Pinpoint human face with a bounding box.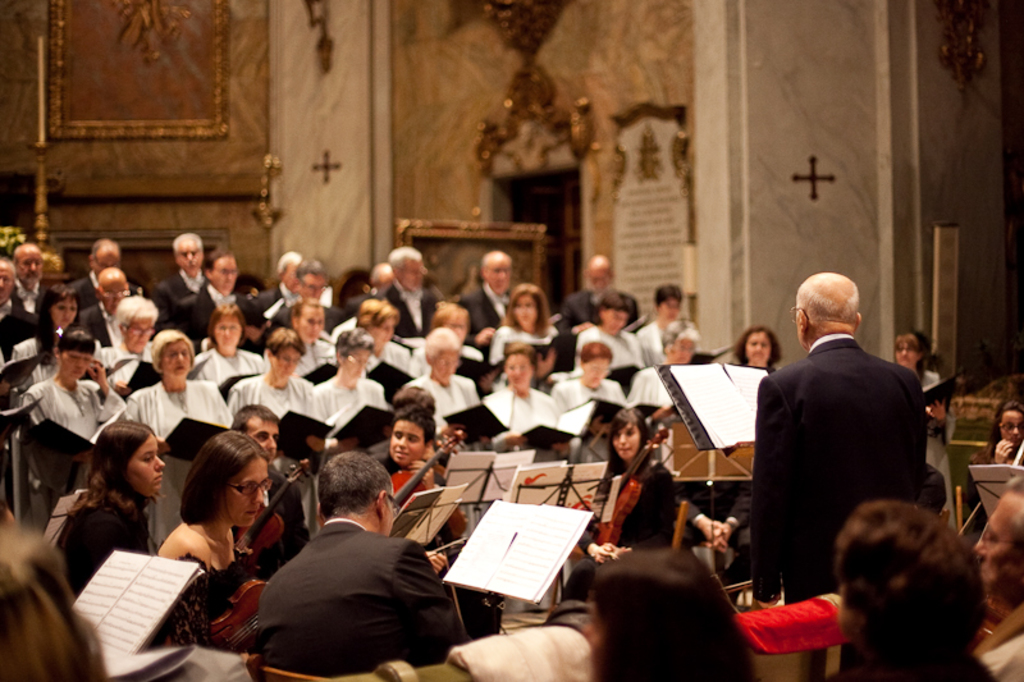
bbox=[506, 349, 532, 388].
